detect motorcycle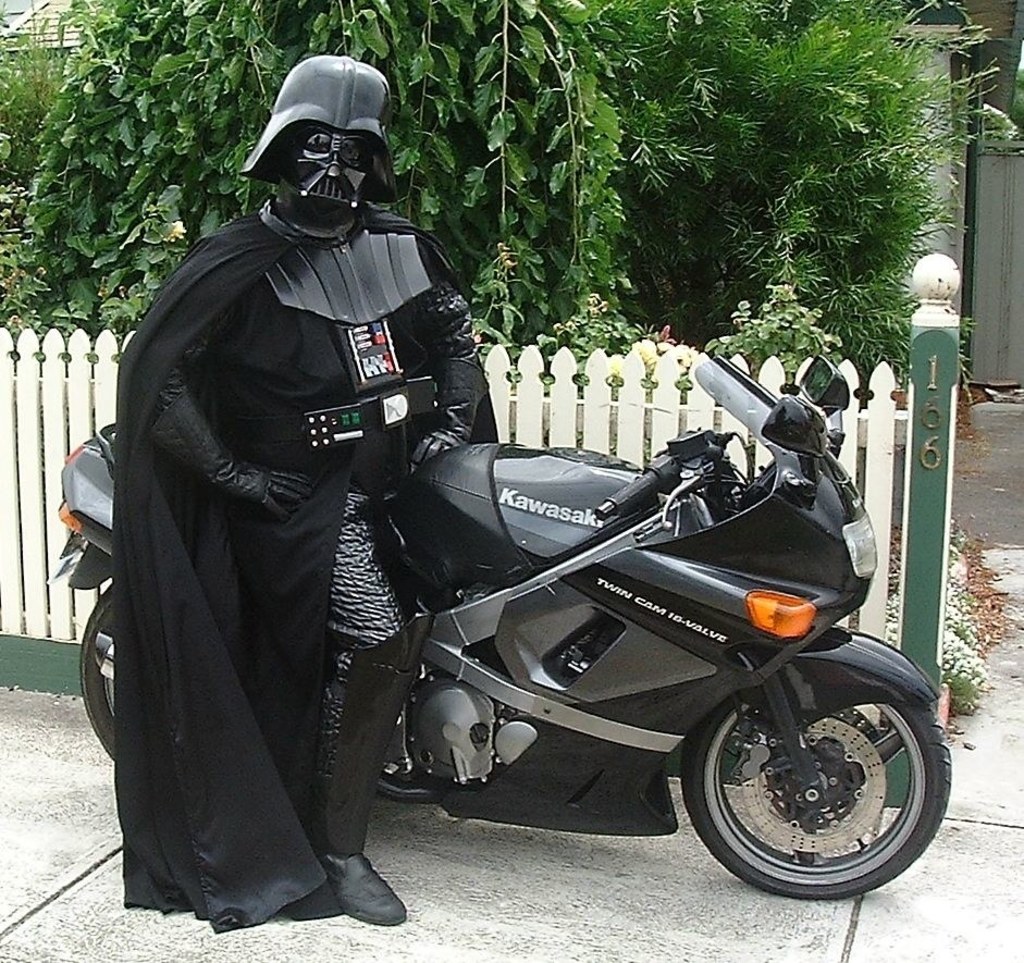
(x1=49, y1=348, x2=949, y2=908)
